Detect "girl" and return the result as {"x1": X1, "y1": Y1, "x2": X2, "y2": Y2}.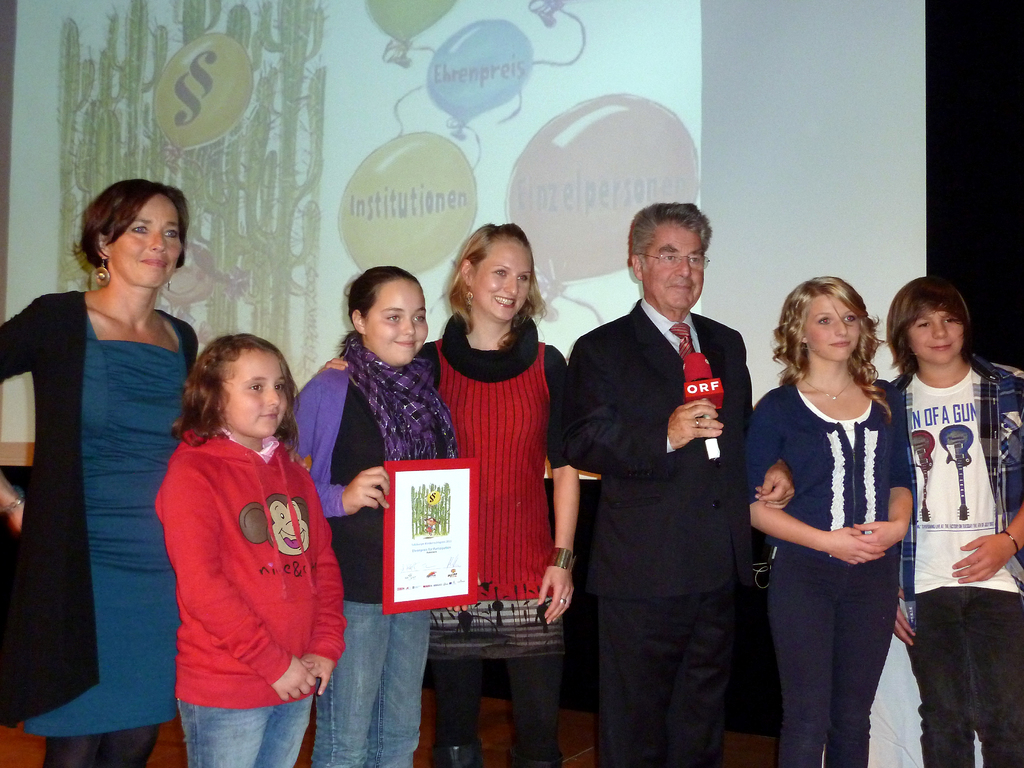
{"x1": 746, "y1": 278, "x2": 913, "y2": 767}.
